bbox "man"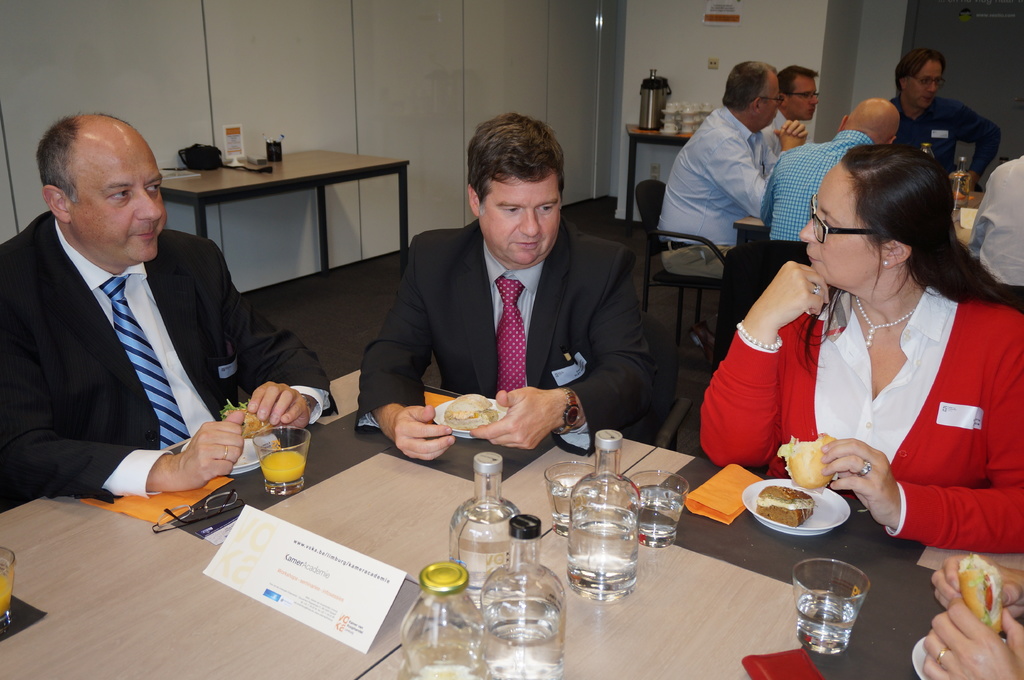
pyautogui.locateOnScreen(966, 158, 1023, 296)
